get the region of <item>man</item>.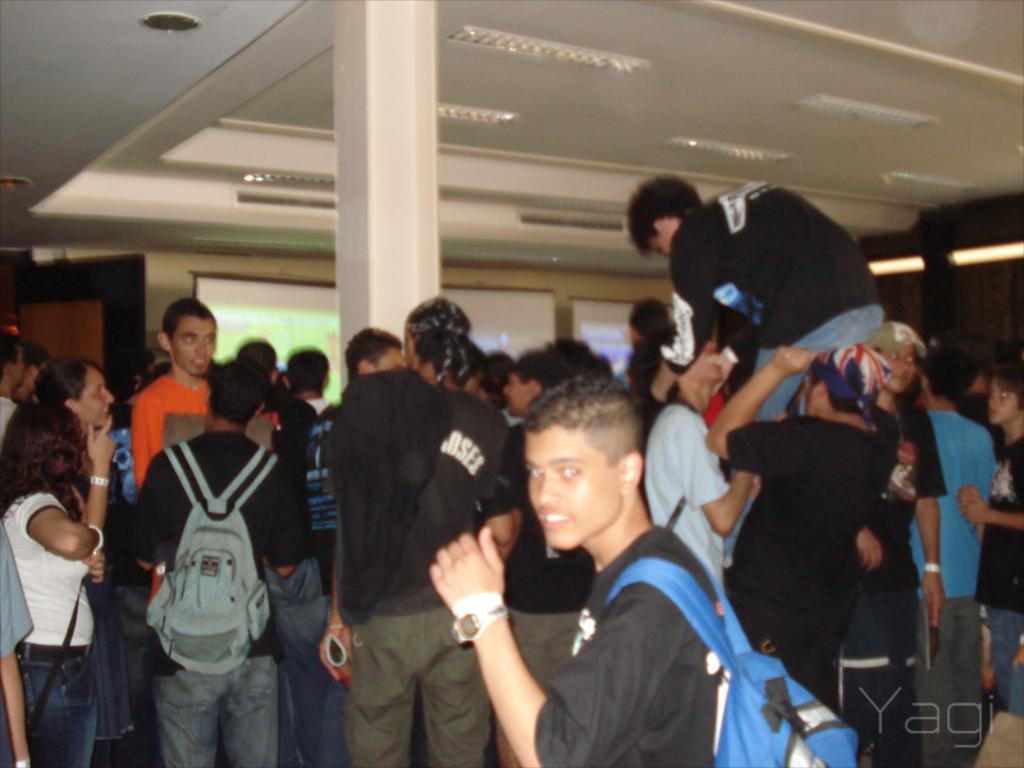
(635,330,756,602).
